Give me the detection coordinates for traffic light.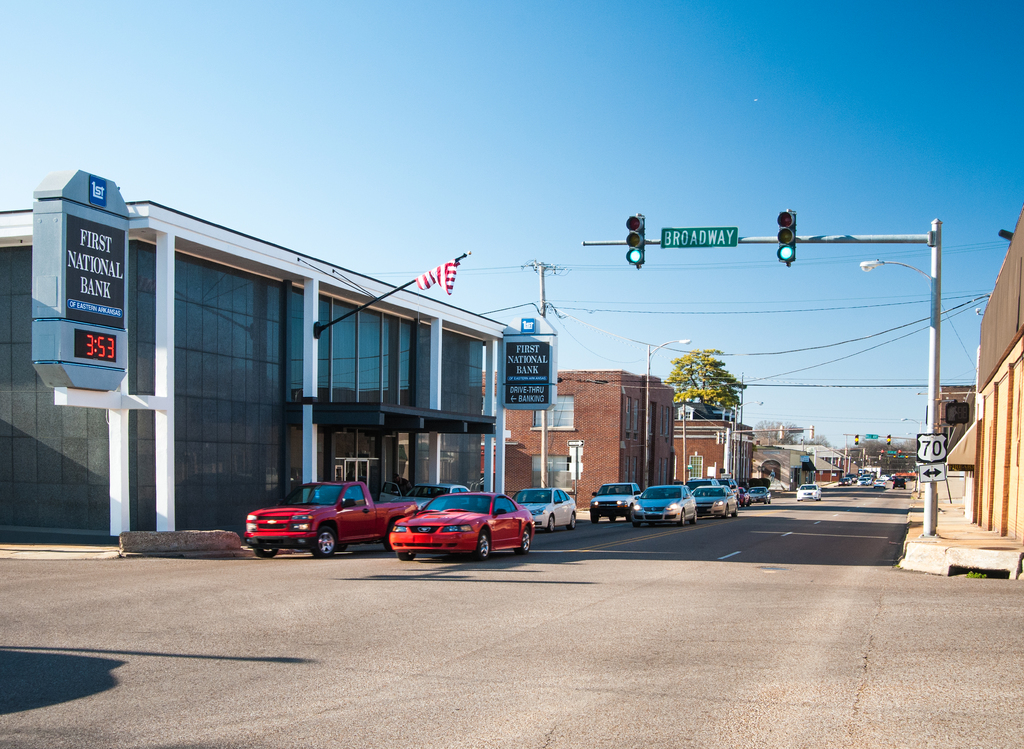
left=886, top=434, right=891, bottom=446.
